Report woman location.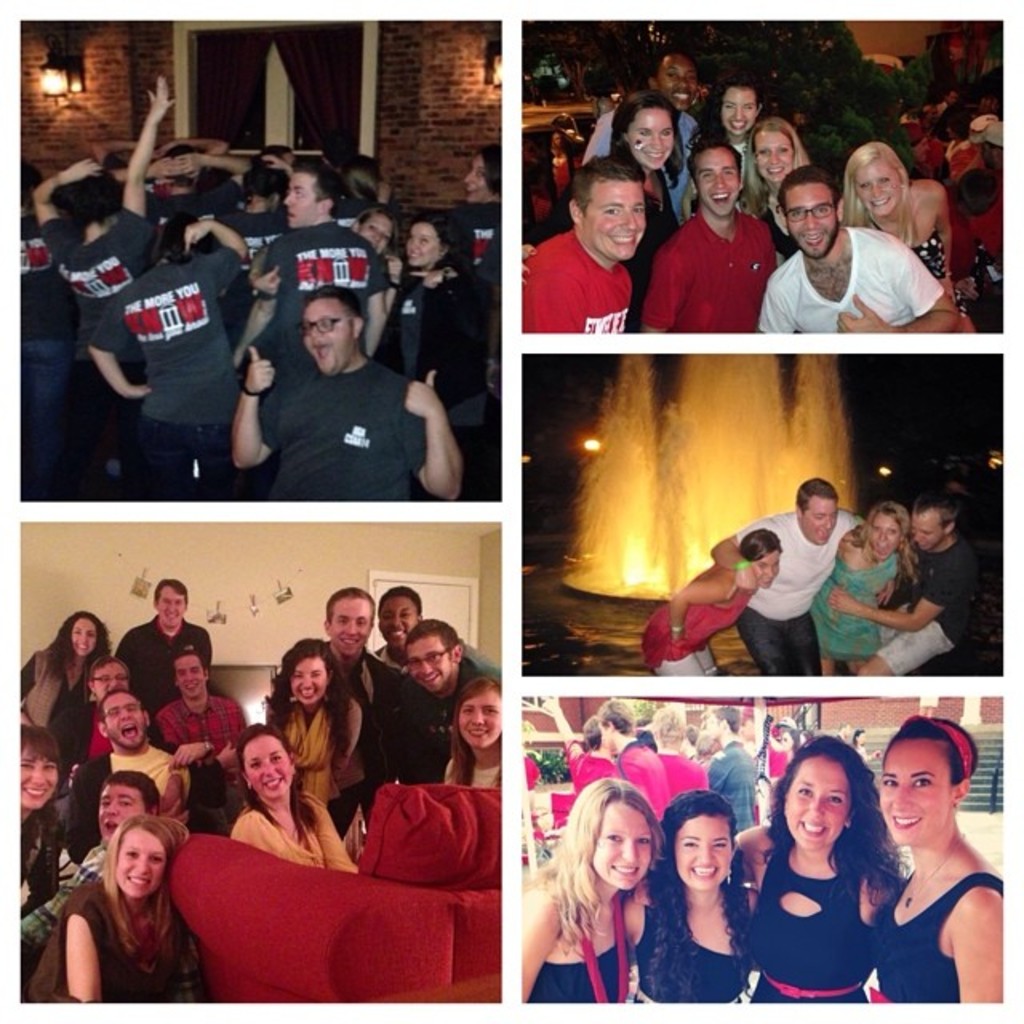
Report: left=18, top=614, right=115, bottom=758.
